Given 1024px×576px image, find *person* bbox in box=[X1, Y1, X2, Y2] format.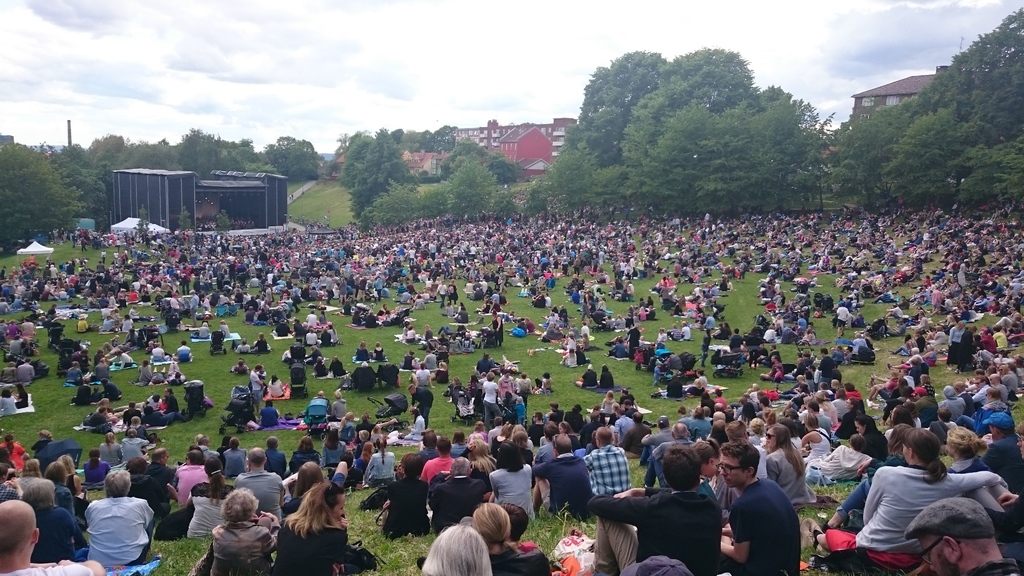
box=[628, 326, 643, 356].
